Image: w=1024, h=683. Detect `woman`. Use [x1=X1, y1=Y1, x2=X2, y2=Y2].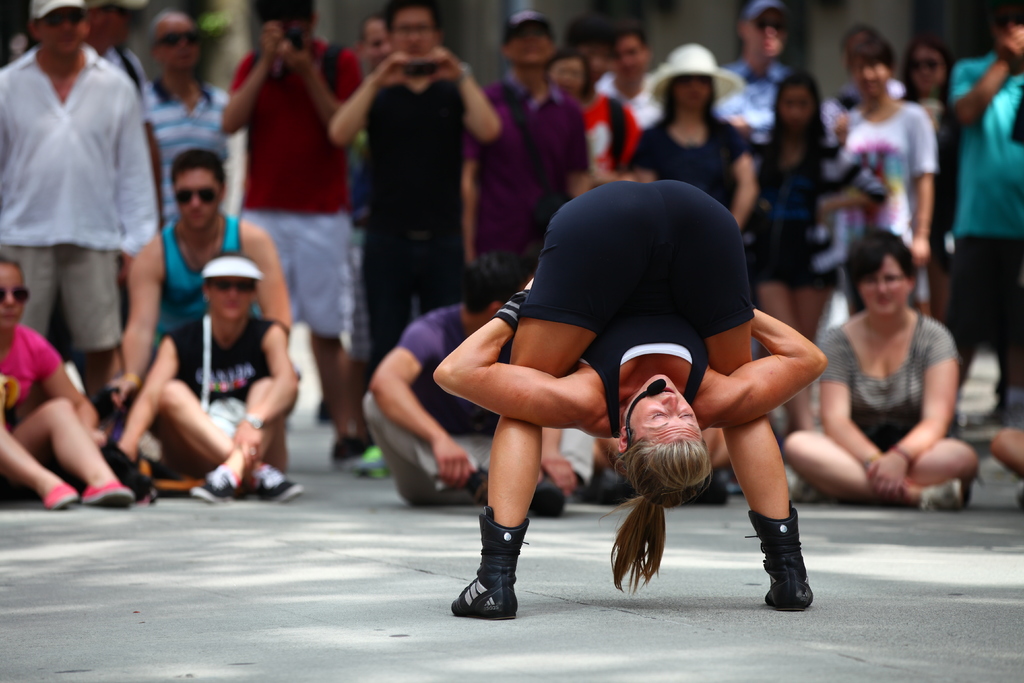
[x1=627, y1=43, x2=760, y2=240].
